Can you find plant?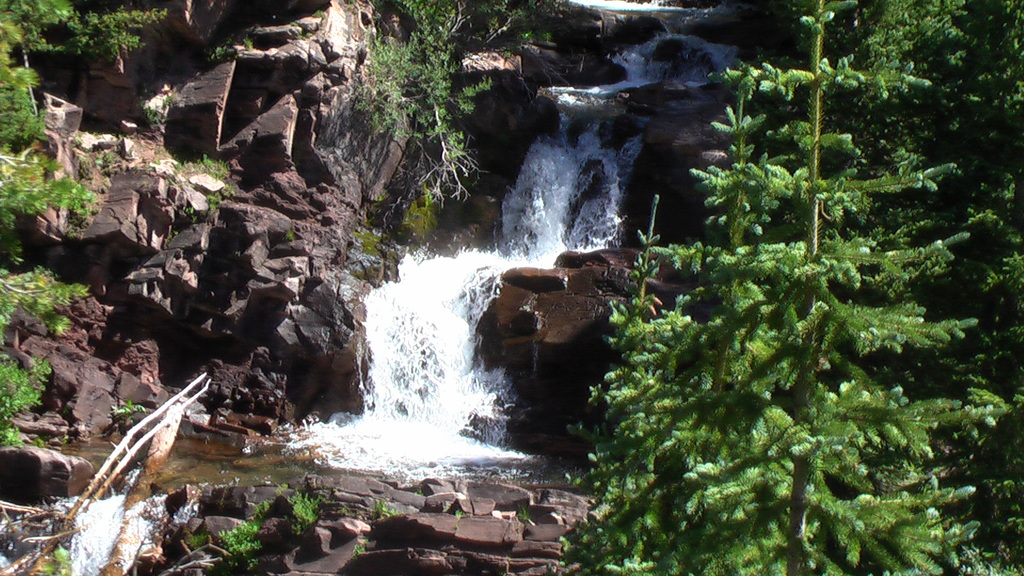
Yes, bounding box: left=972, top=0, right=1023, bottom=154.
